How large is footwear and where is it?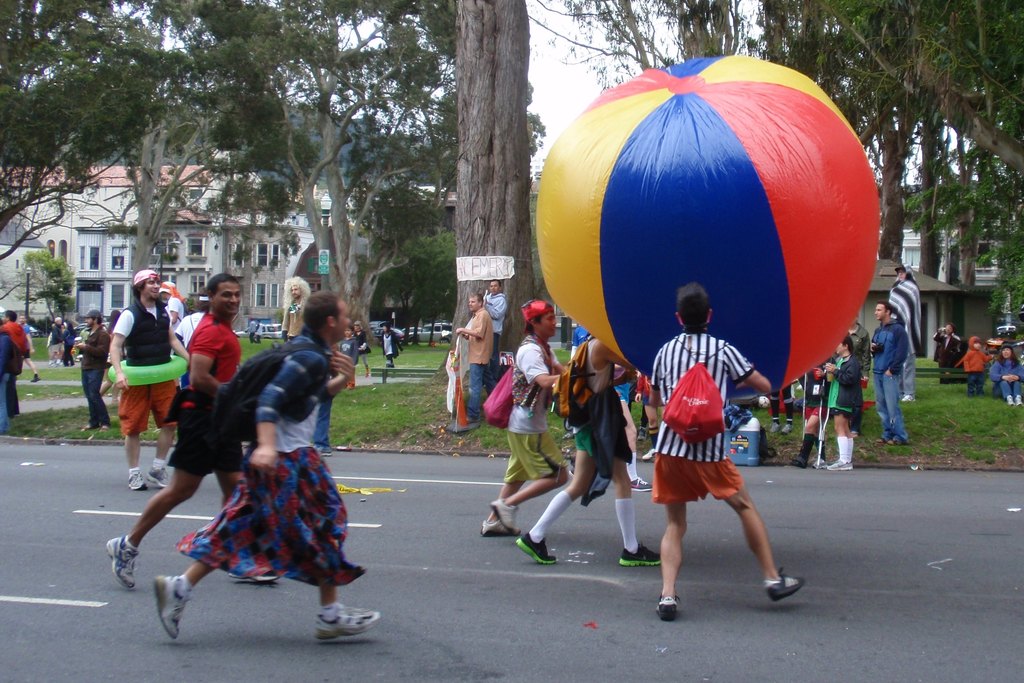
Bounding box: pyautogui.locateOnScreen(1007, 393, 1014, 406).
